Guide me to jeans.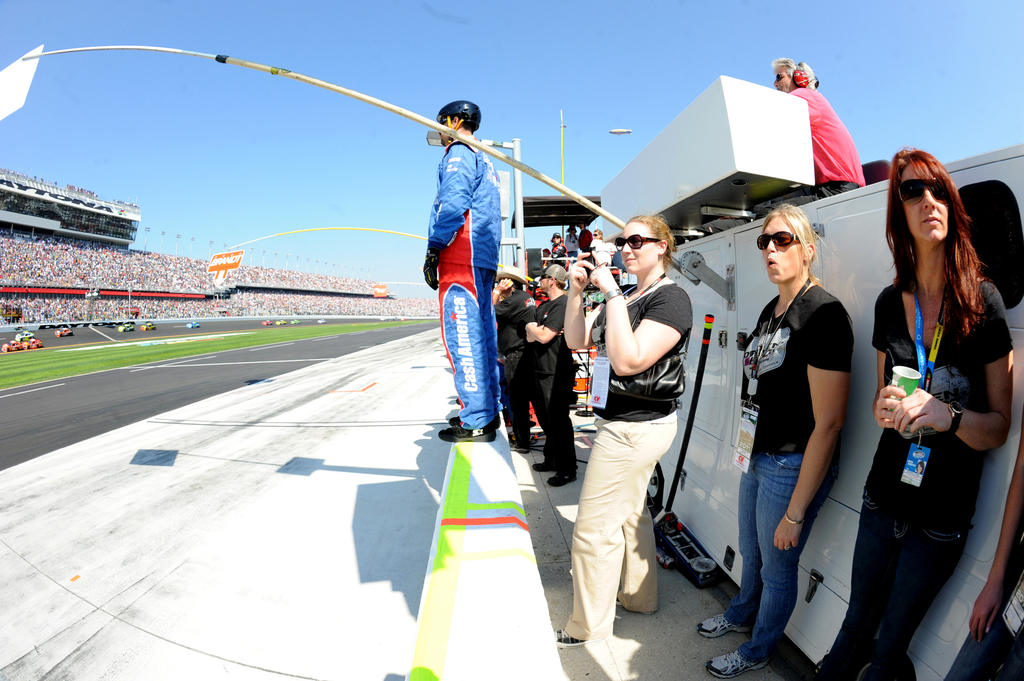
Guidance: region(746, 424, 864, 680).
